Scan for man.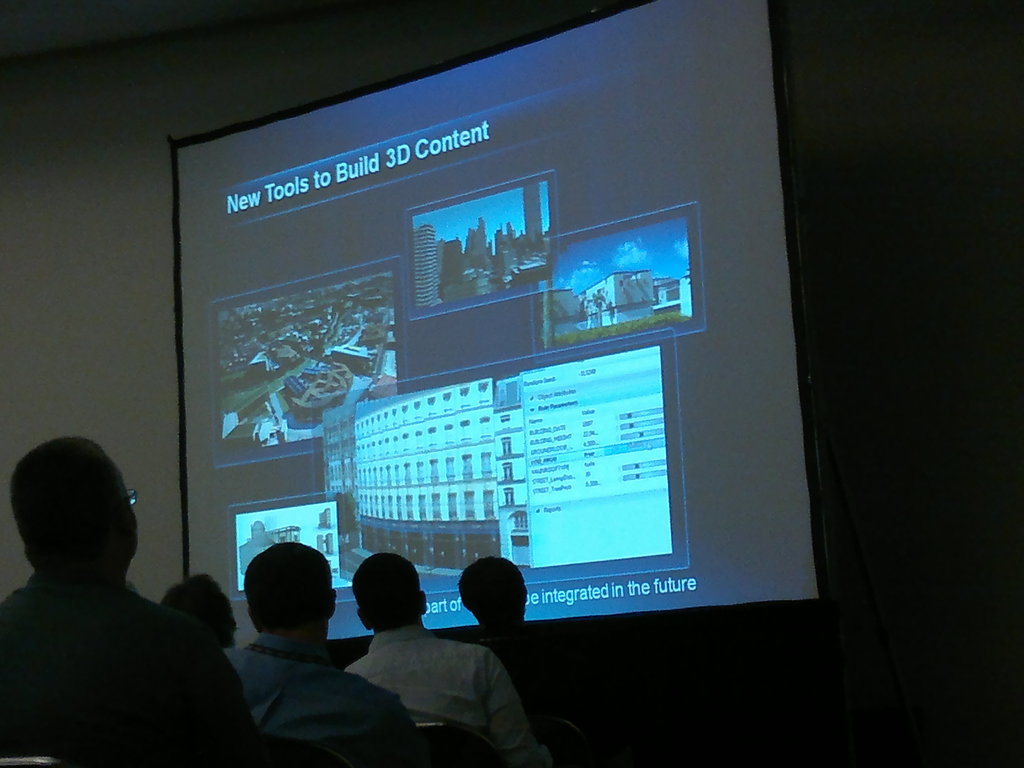
Scan result: left=340, top=548, right=568, bottom=767.
